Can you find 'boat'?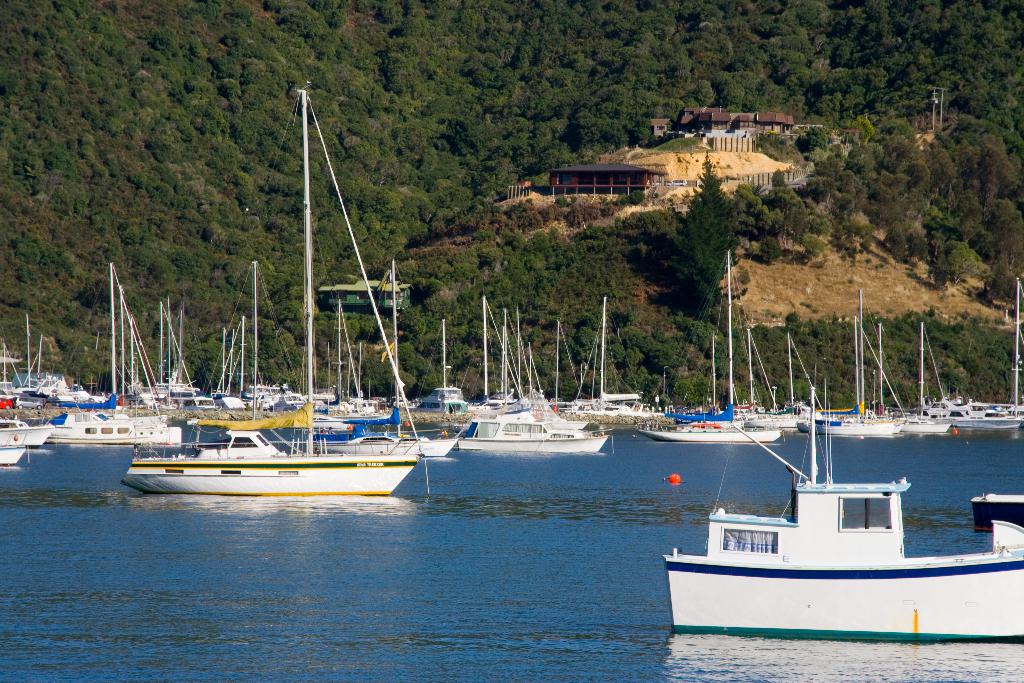
Yes, bounding box: box(972, 493, 1023, 532).
